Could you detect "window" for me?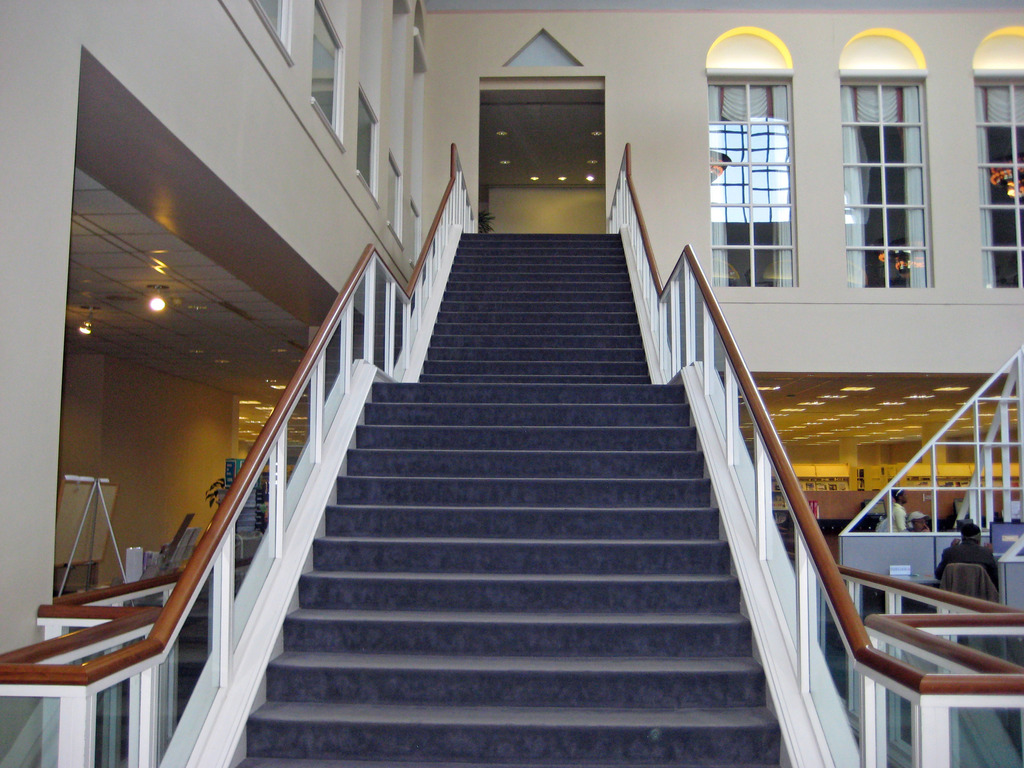
Detection result: x1=310 y1=0 x2=346 y2=151.
